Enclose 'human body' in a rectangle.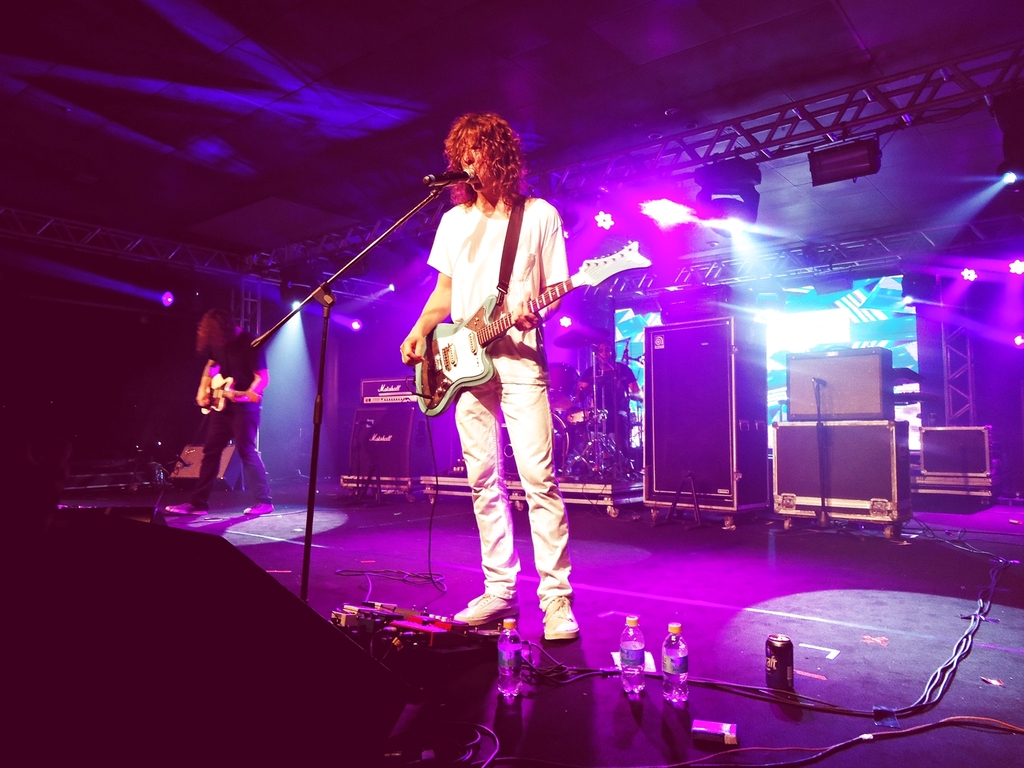
195/289/272/516.
